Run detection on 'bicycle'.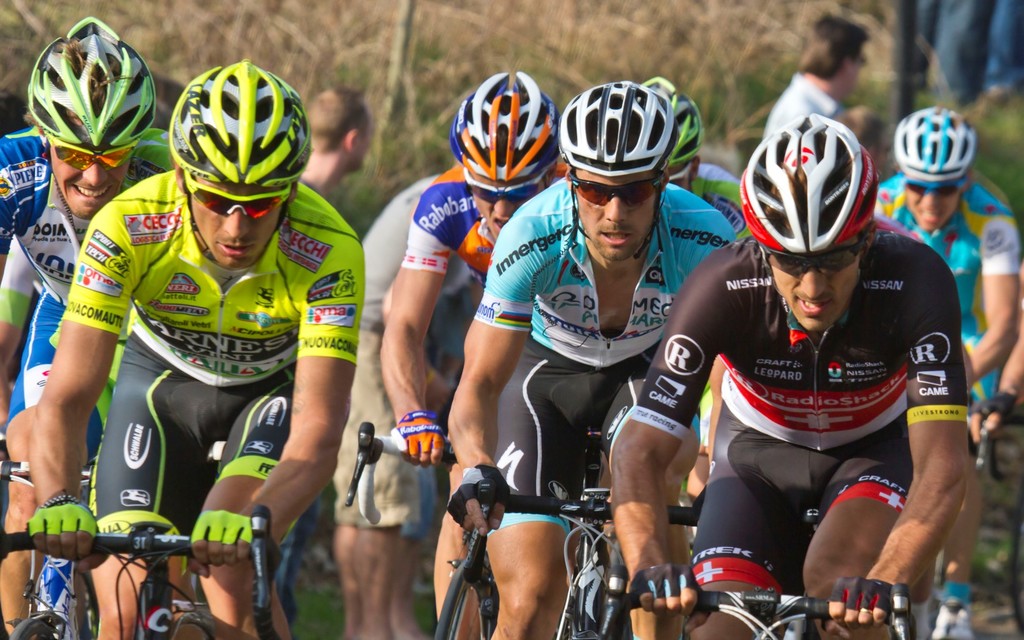
Result: rect(0, 453, 102, 639).
